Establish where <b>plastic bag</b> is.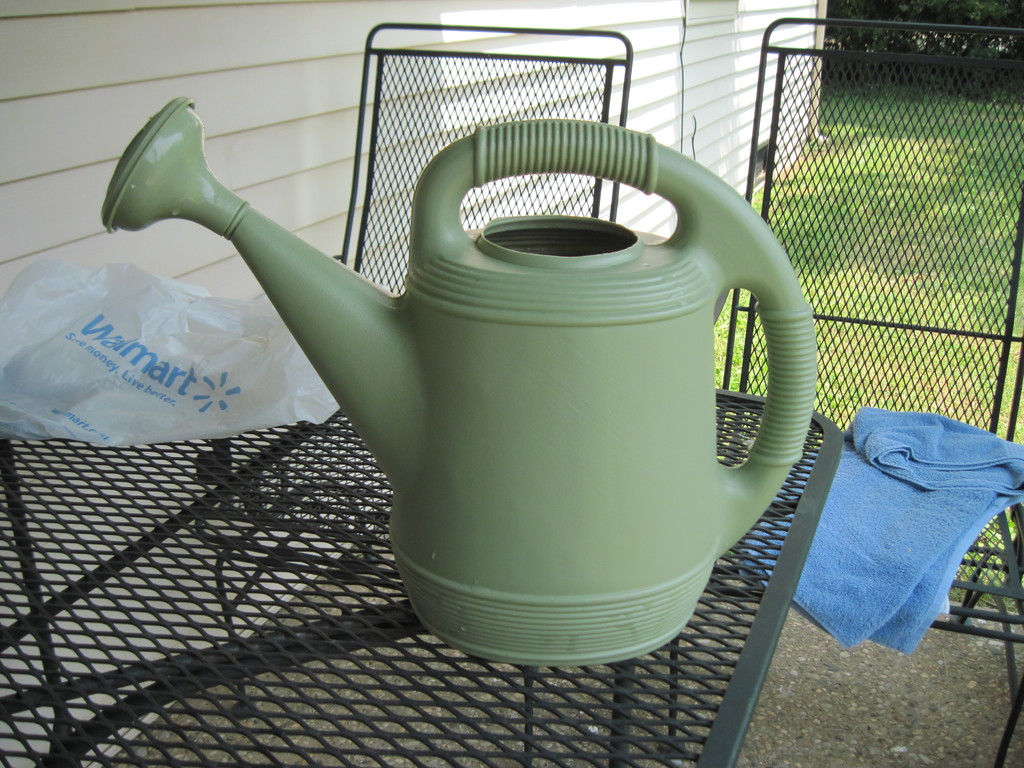
Established at [0, 263, 348, 444].
